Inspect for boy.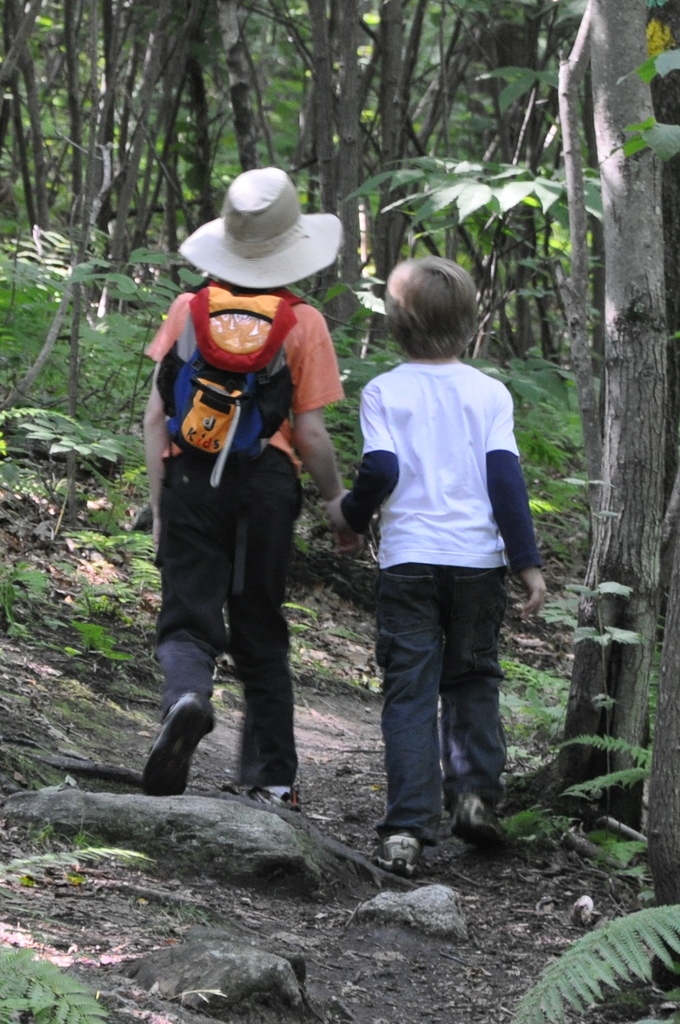
Inspection: 142, 169, 350, 801.
